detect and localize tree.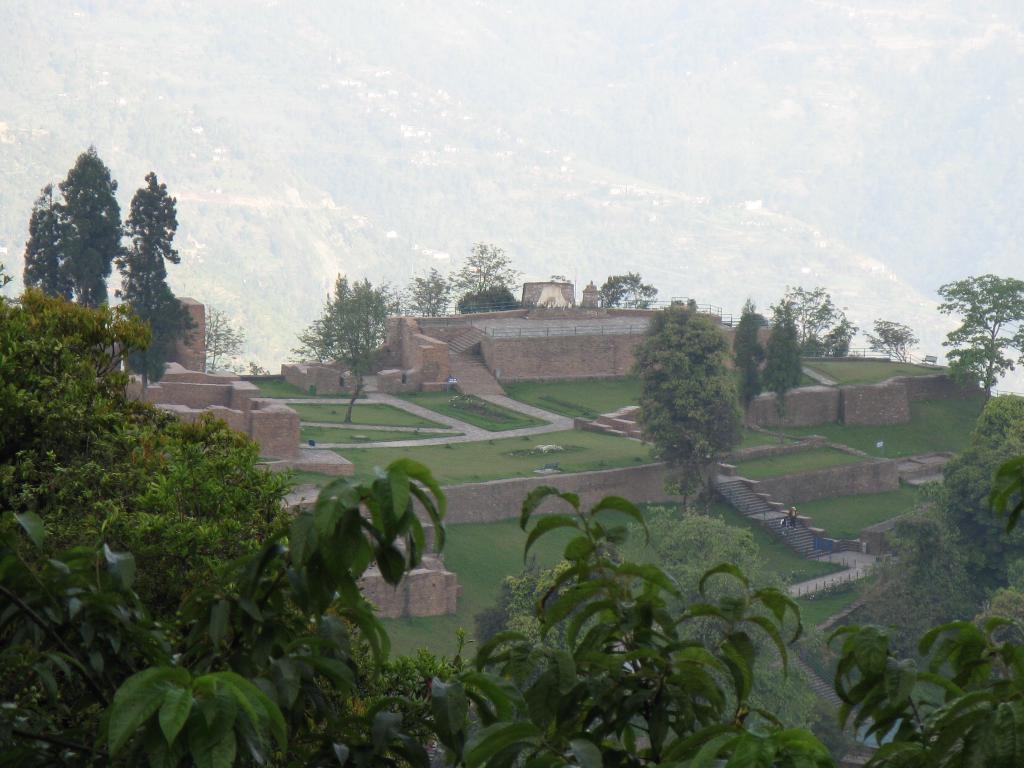
Localized at x1=113 y1=170 x2=184 y2=403.
